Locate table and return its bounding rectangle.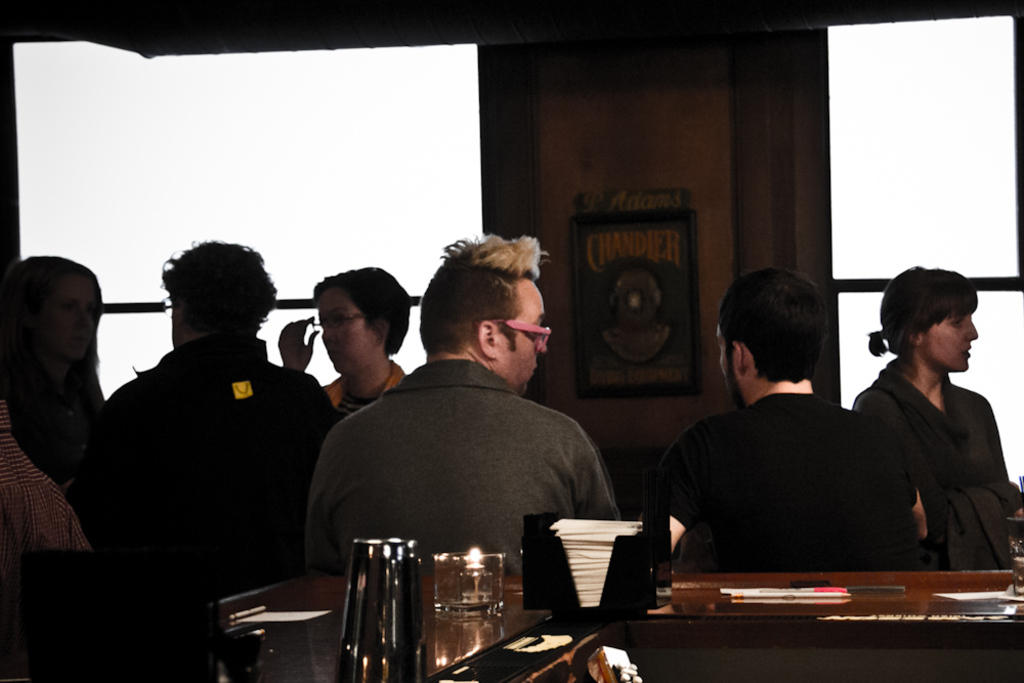
detection(297, 558, 1023, 682).
